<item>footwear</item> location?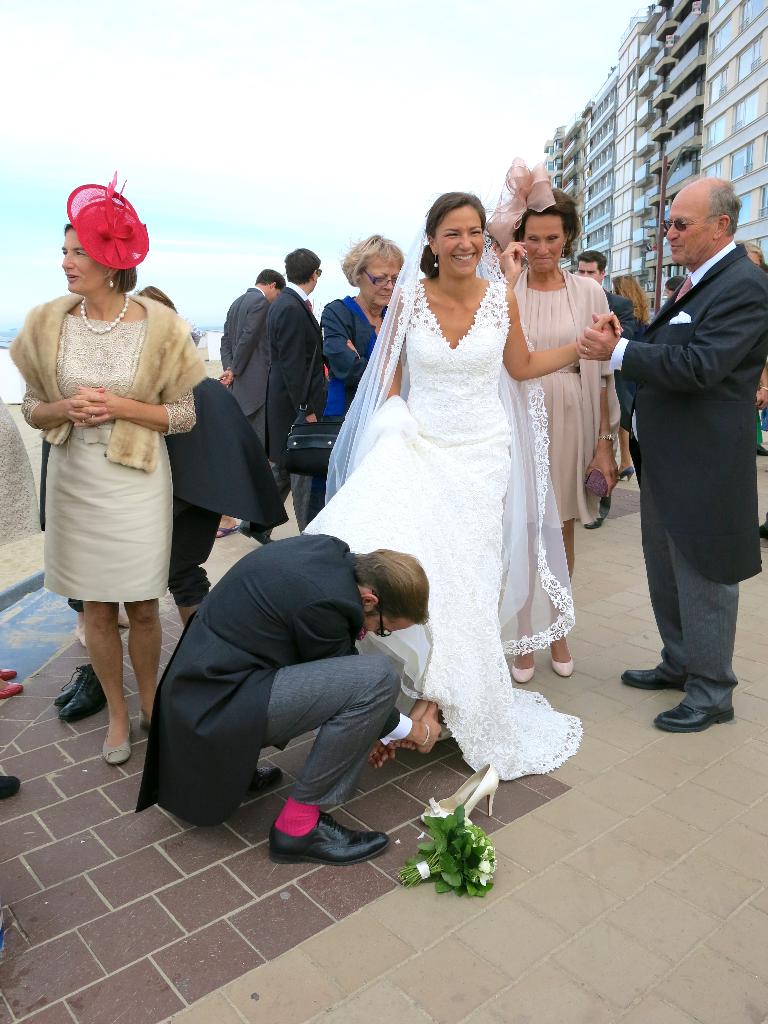
<region>51, 660, 101, 704</region>
